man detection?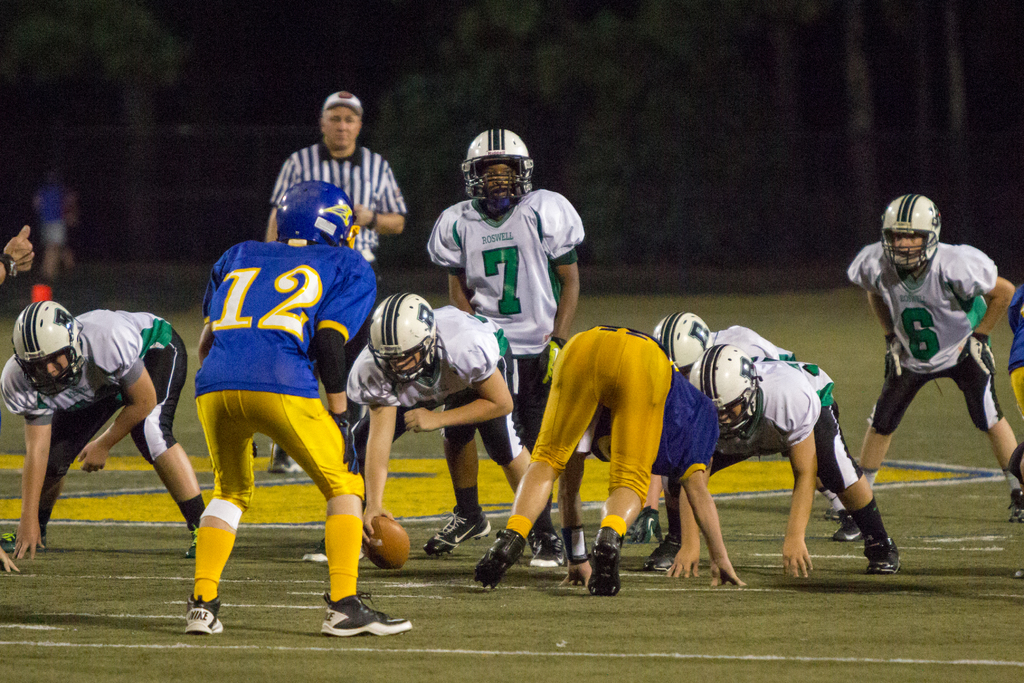
{"left": 628, "top": 340, "right": 904, "bottom": 585}
